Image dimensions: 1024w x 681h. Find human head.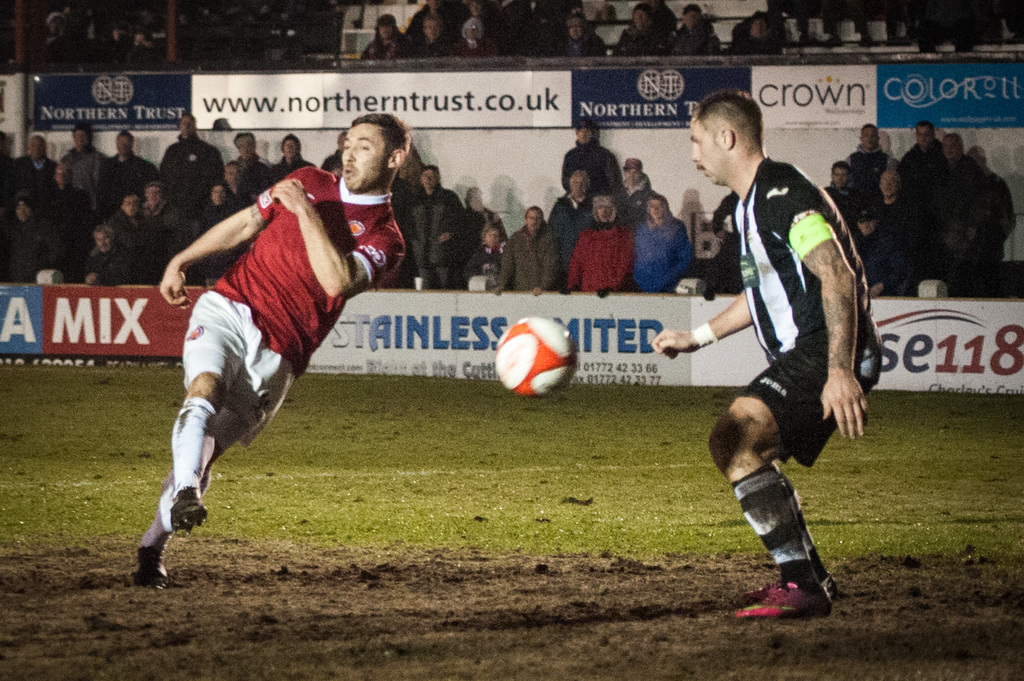
pyautogui.locateOnScreen(177, 113, 195, 138).
